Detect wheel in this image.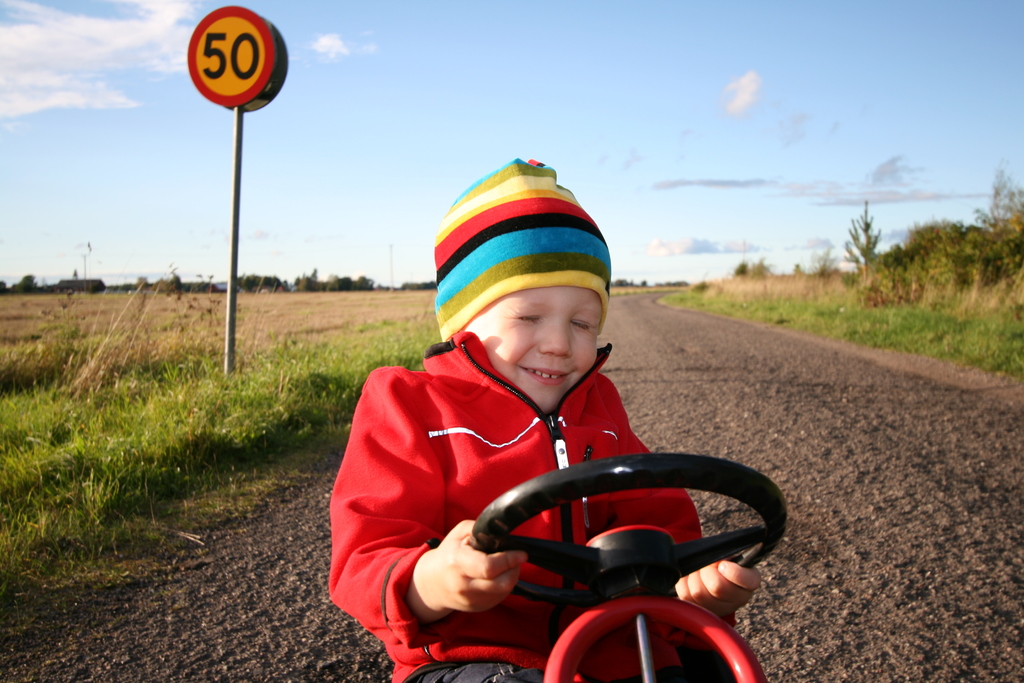
Detection: rect(472, 452, 788, 611).
